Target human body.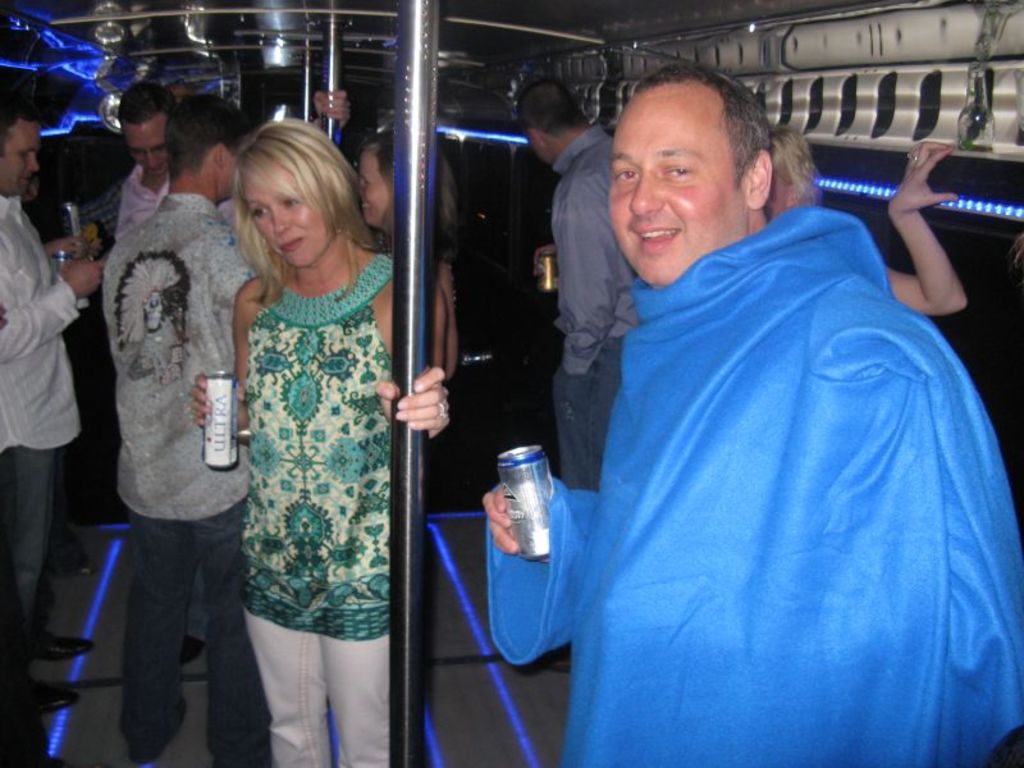
Target region: bbox=[477, 61, 1020, 765].
